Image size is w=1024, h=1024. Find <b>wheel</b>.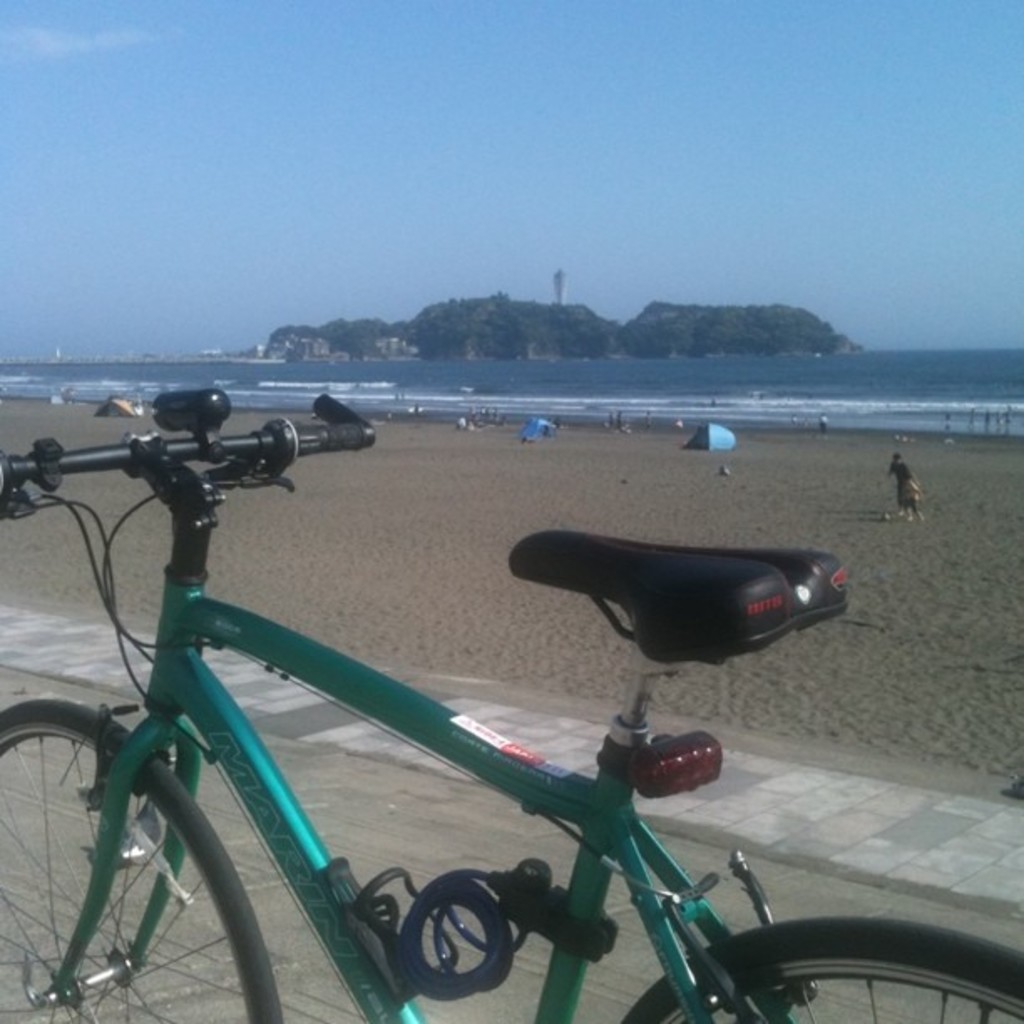
624,914,1022,1022.
